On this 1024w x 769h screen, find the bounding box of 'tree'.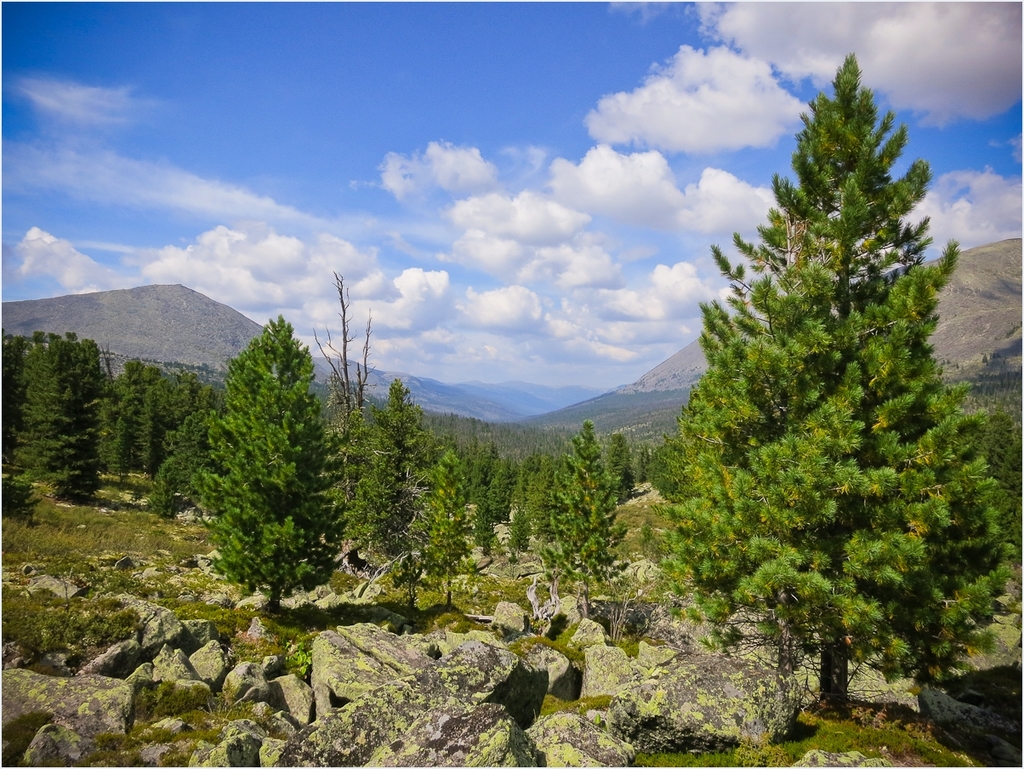
Bounding box: [x1=637, y1=445, x2=640, y2=484].
